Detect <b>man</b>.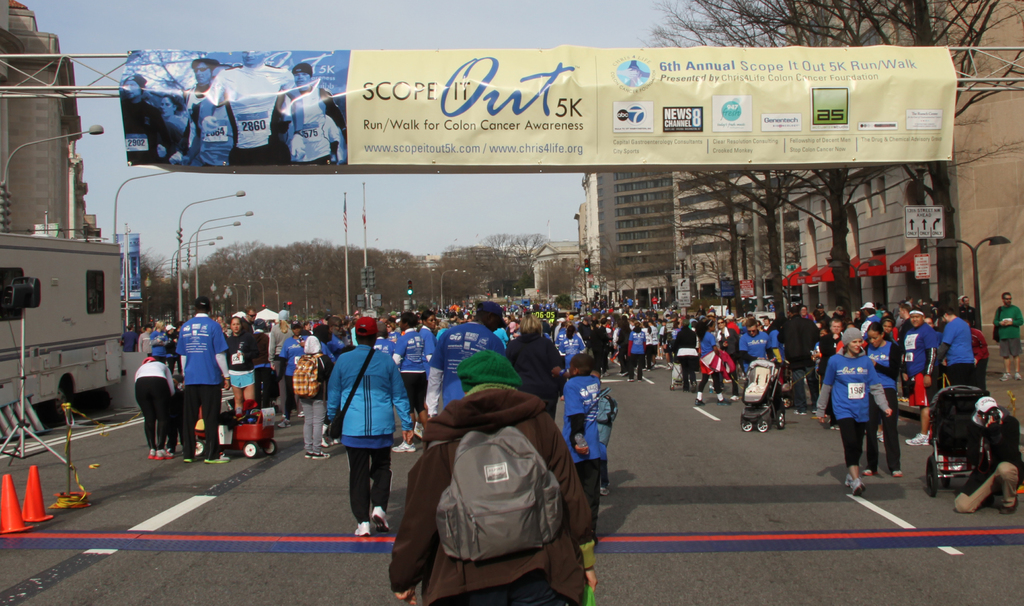
Detected at pyautogui.locateOnScreen(326, 330, 406, 543).
